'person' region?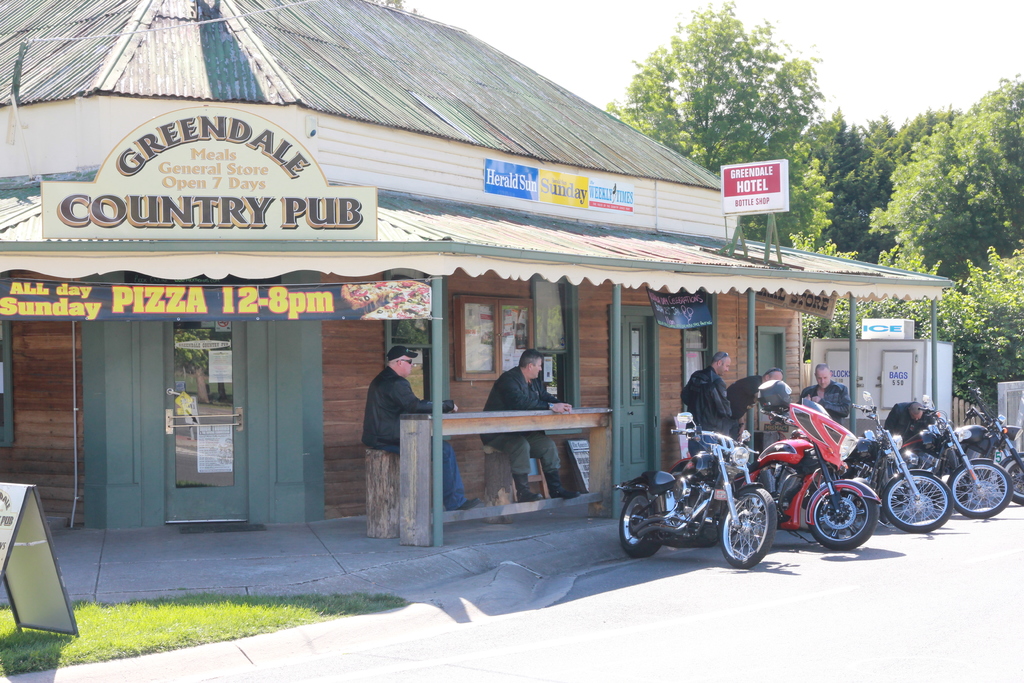
[884,404,939,440]
